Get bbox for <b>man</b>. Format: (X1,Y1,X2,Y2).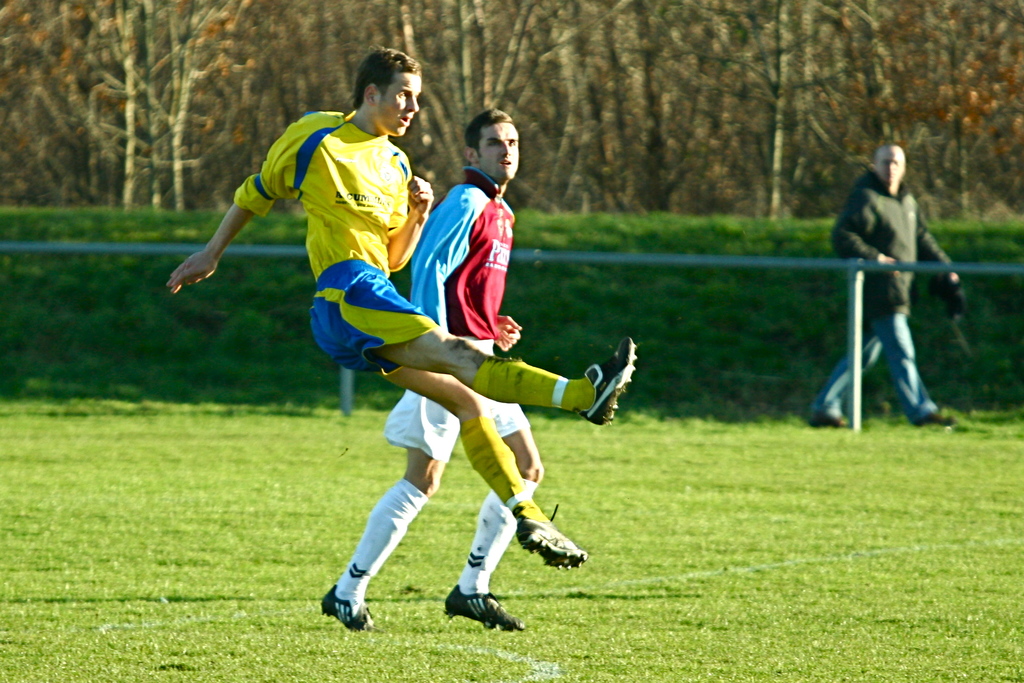
(170,60,627,566).
